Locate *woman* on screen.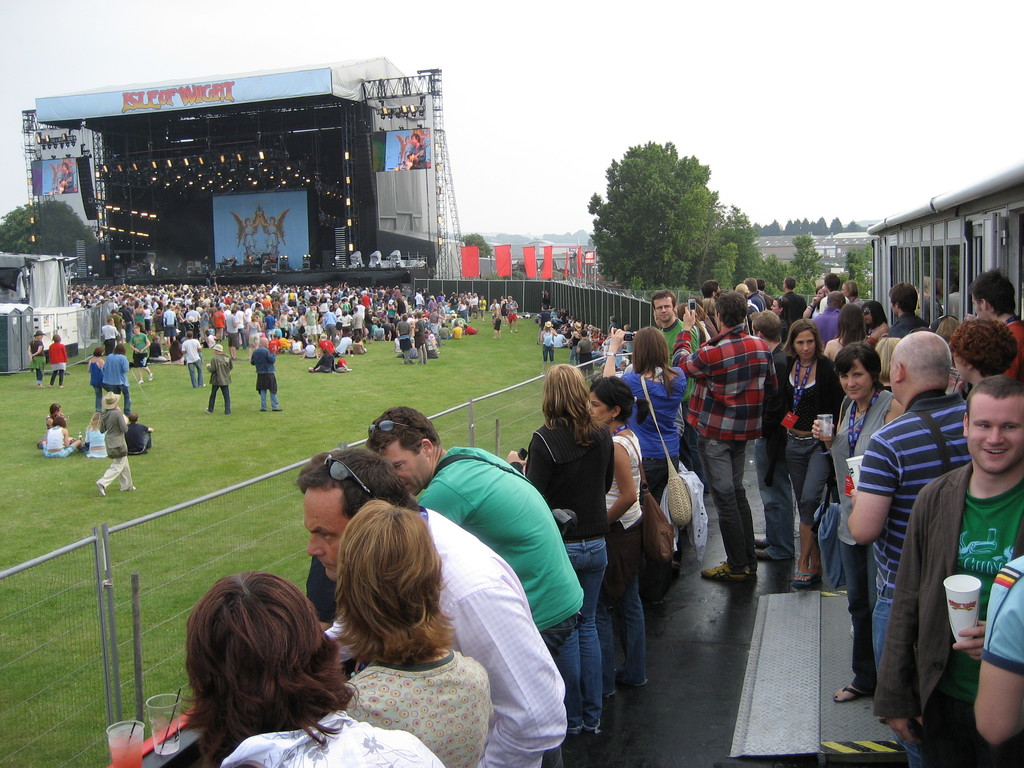
On screen at bbox=(824, 301, 867, 360).
